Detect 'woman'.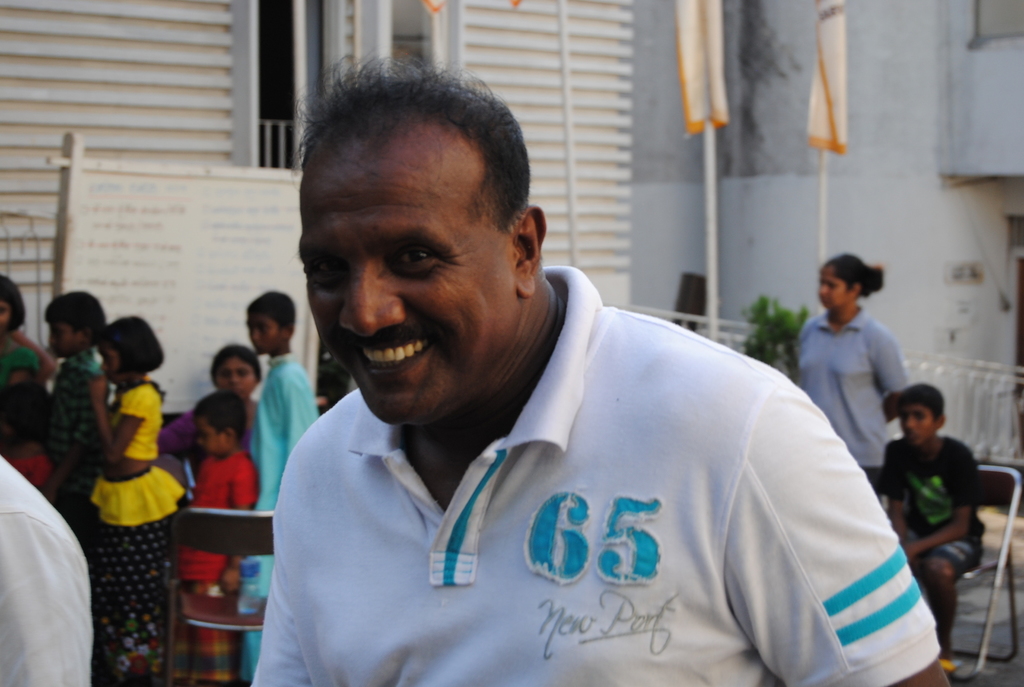
Detected at {"left": 794, "top": 252, "right": 918, "bottom": 478}.
